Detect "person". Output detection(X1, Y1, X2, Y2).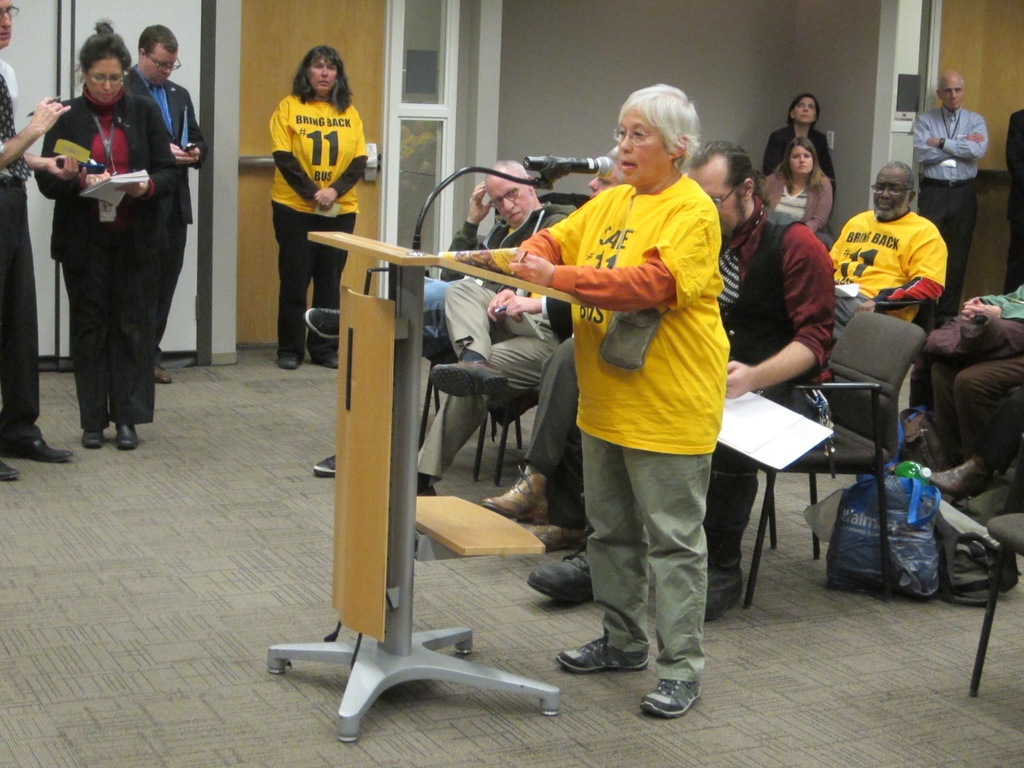
detection(35, 19, 175, 451).
